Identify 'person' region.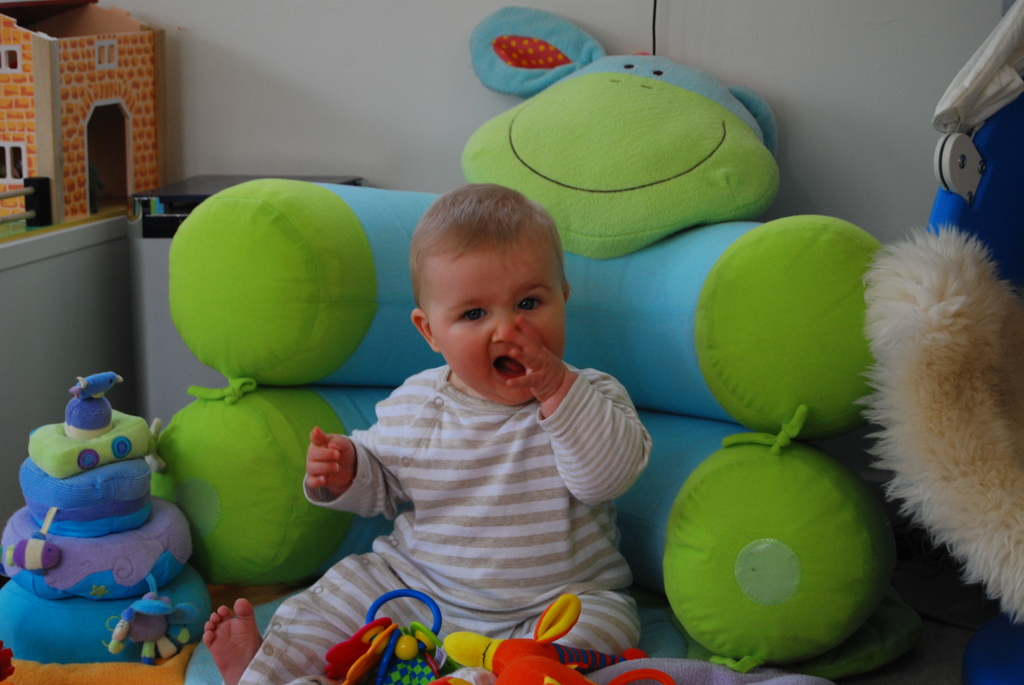
Region: 202/143/643/642.
